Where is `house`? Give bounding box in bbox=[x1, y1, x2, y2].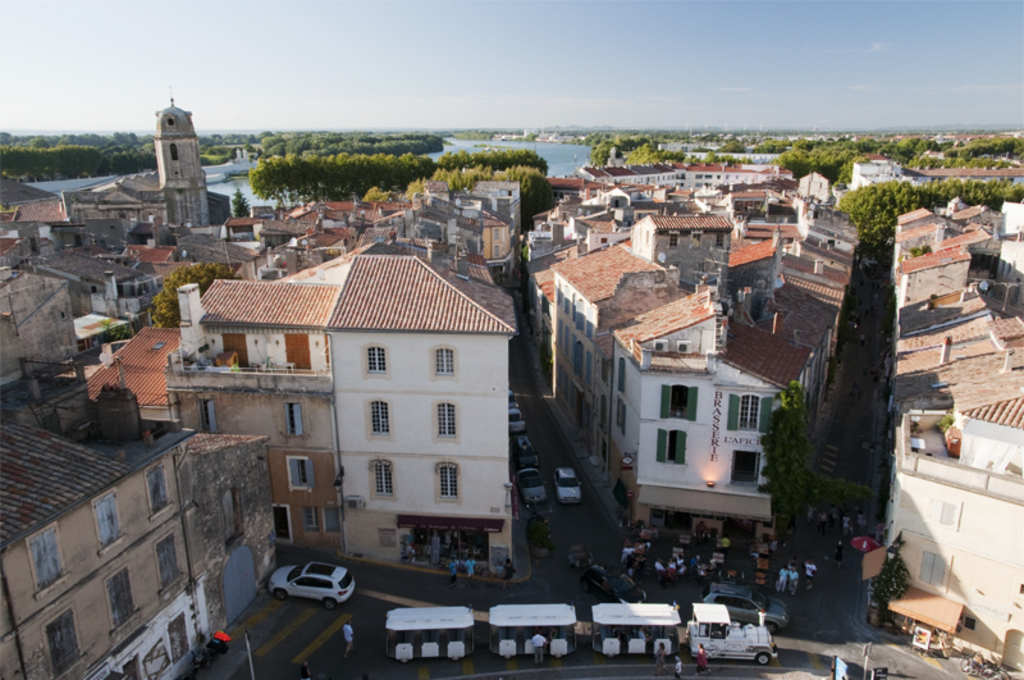
bbox=[893, 228, 991, 309].
